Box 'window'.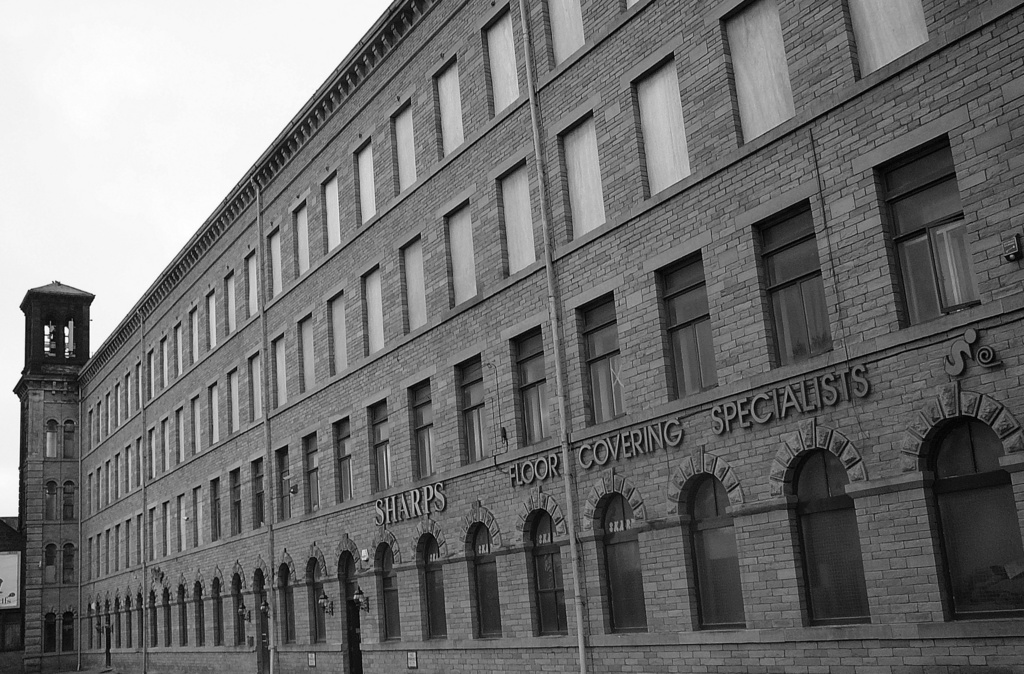
360:262:391:364.
